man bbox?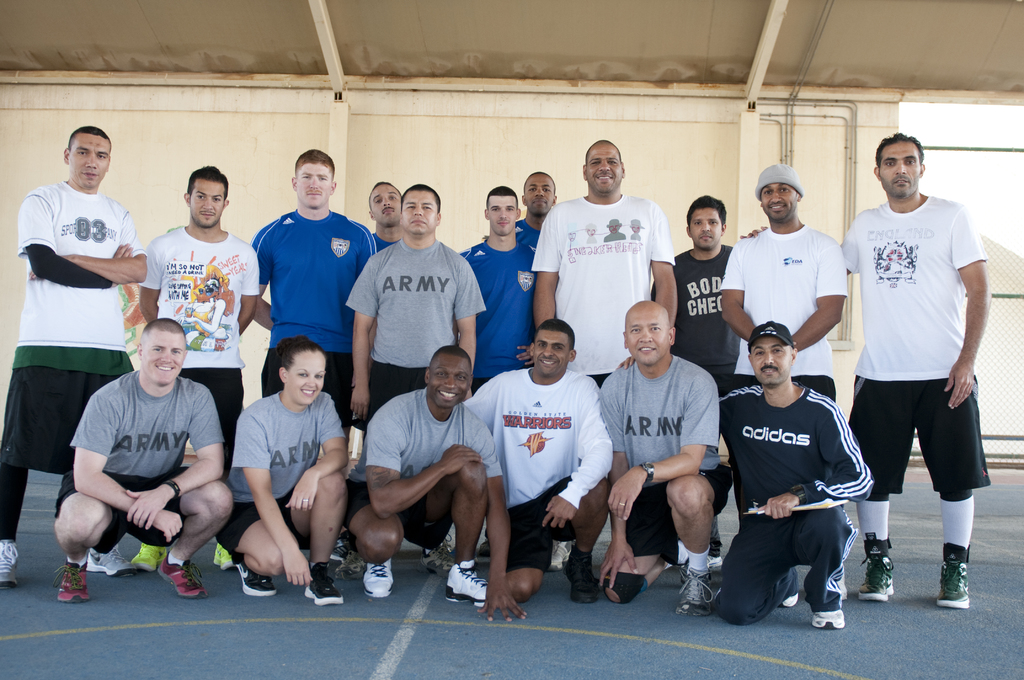
[56,318,236,607]
